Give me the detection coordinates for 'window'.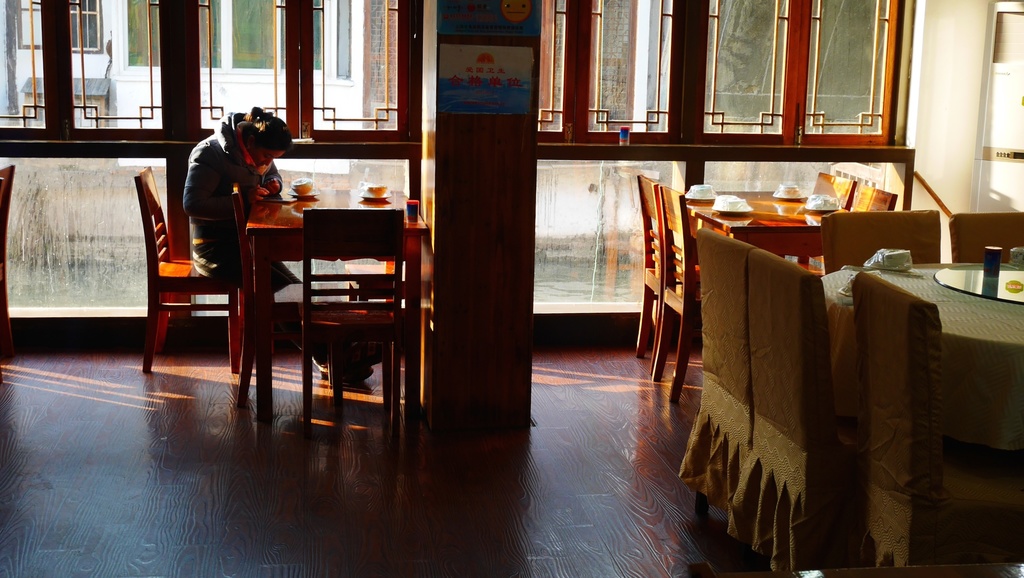
rect(26, 76, 105, 131).
